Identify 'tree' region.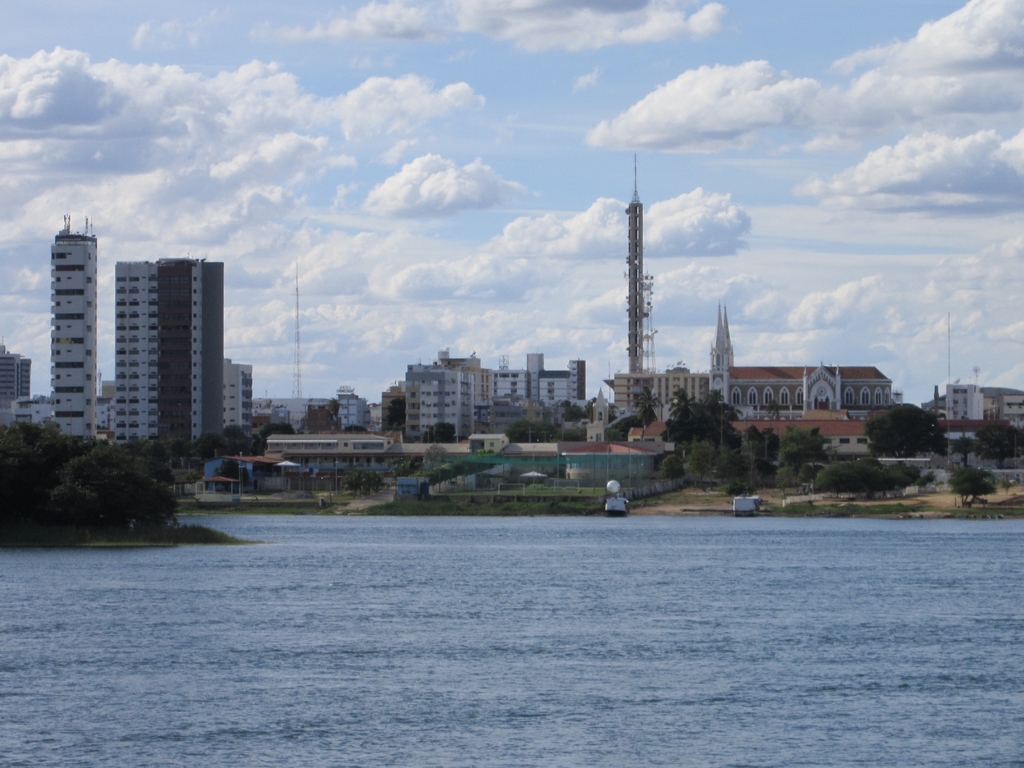
Region: locate(217, 420, 260, 458).
